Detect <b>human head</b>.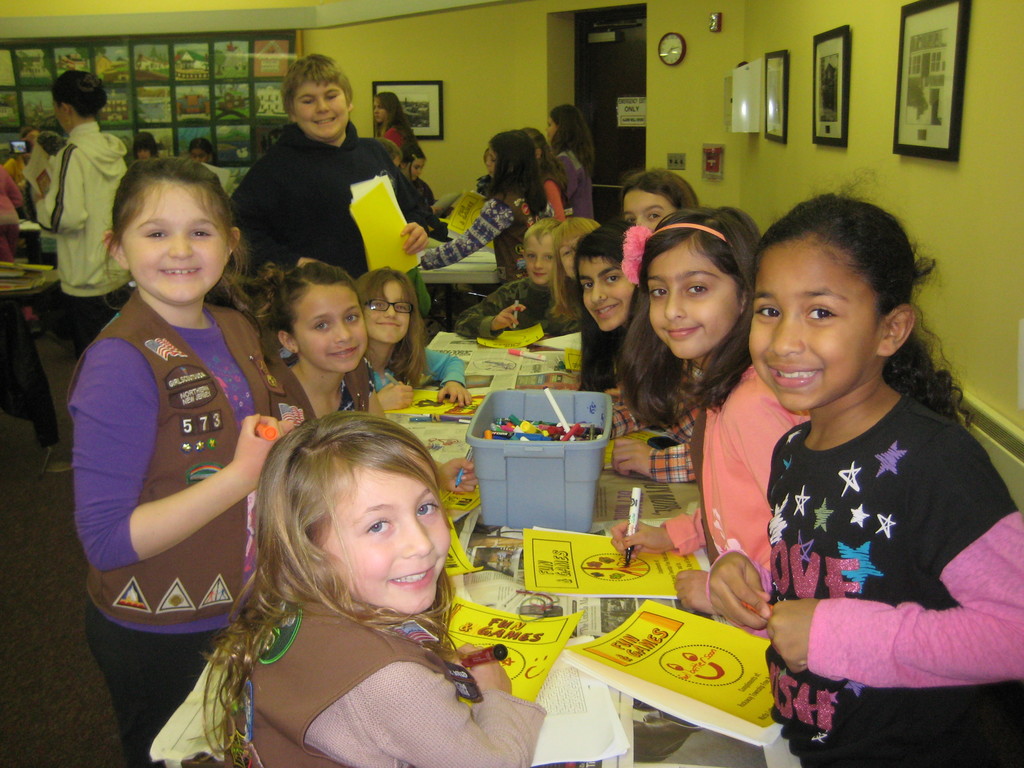
Detected at BBox(259, 410, 454, 613).
